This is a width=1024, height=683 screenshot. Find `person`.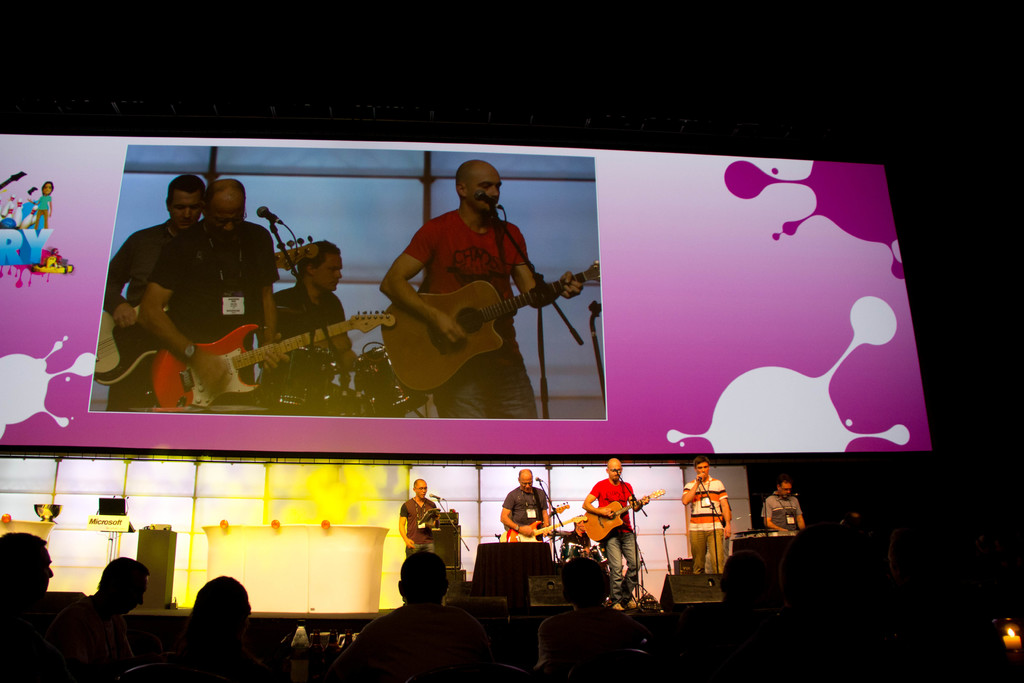
Bounding box: x1=333, y1=547, x2=448, y2=682.
